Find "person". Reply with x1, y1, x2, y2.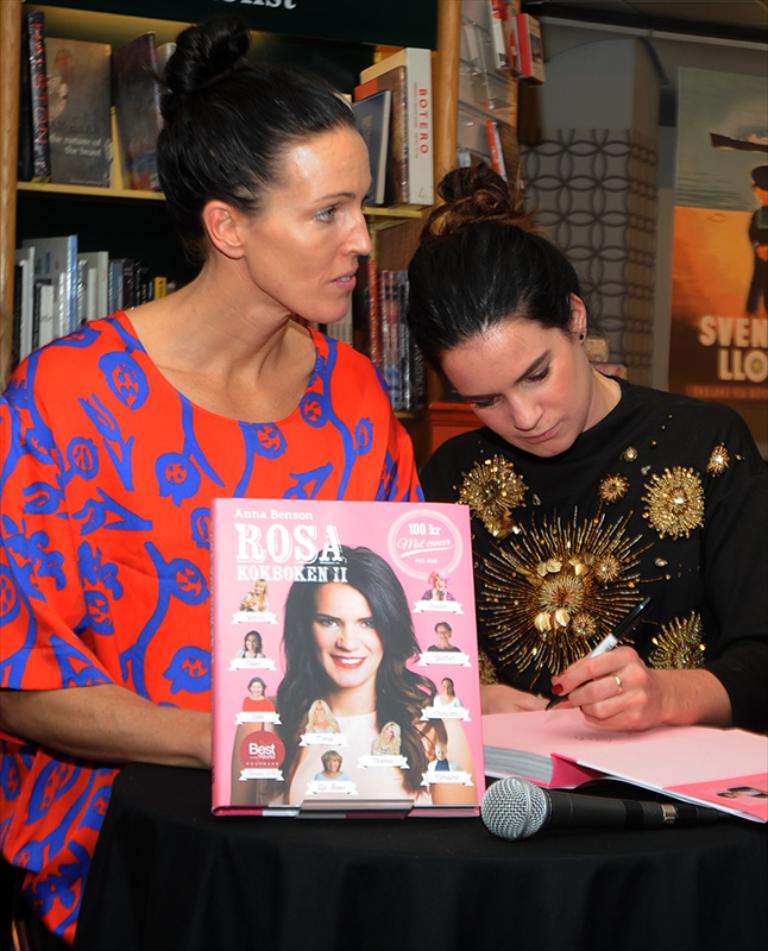
424, 244, 731, 775.
